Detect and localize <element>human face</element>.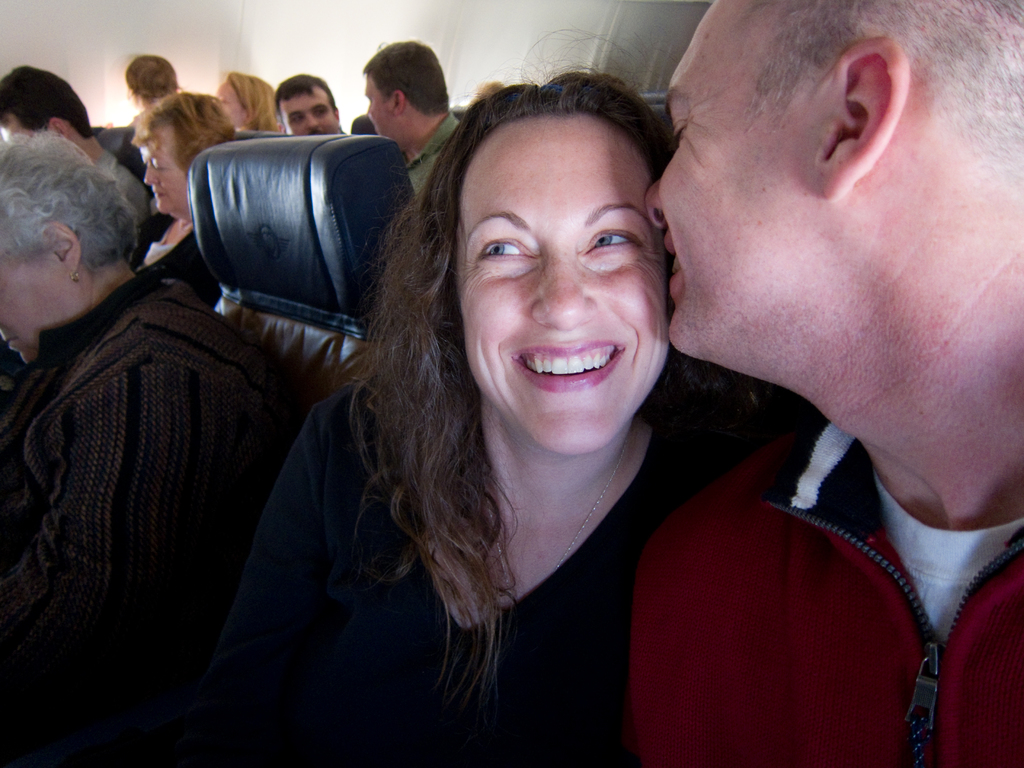
Localized at region(639, 0, 816, 357).
